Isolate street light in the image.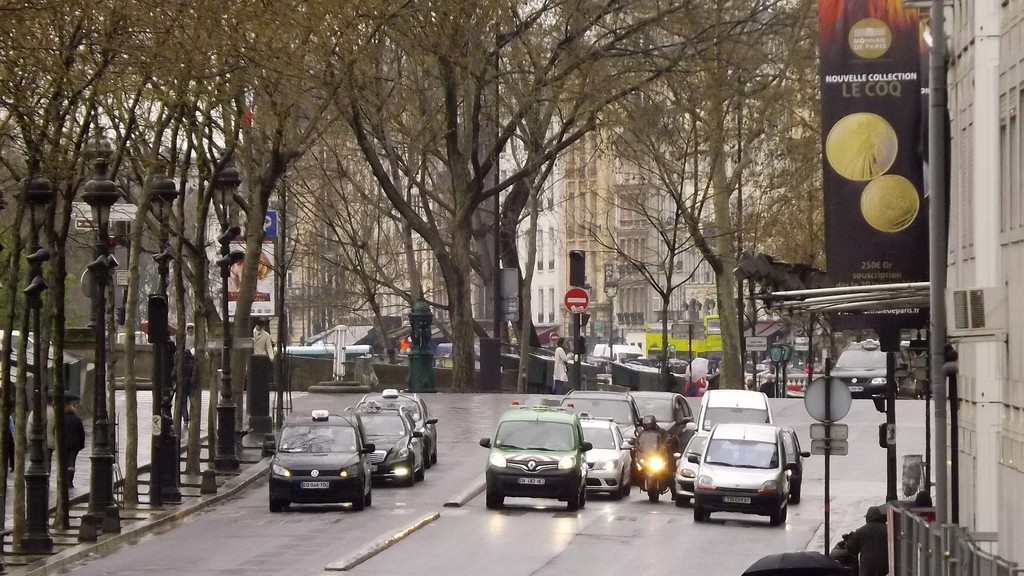
Isolated region: box=[600, 271, 623, 358].
